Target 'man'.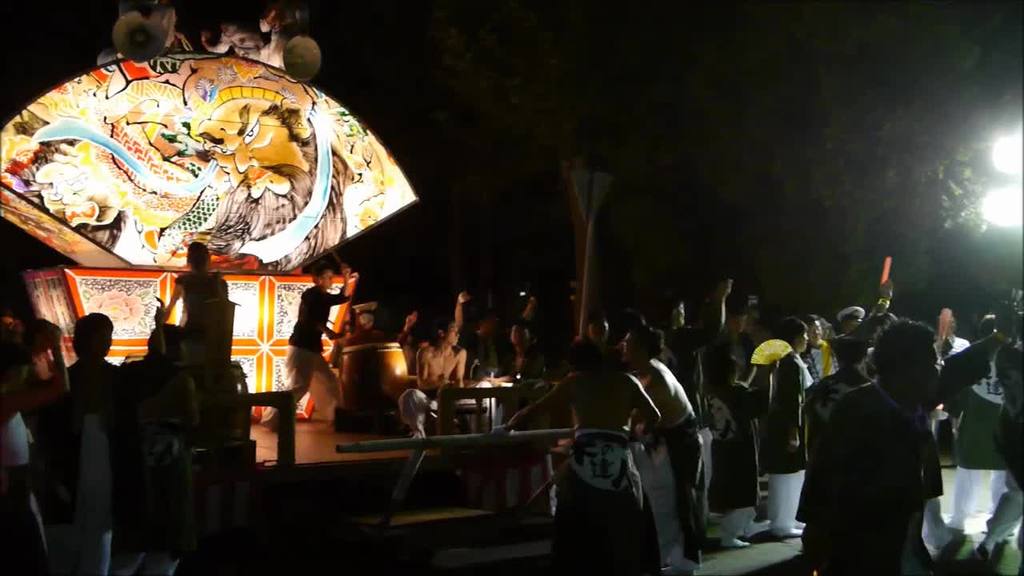
Target region: box=[838, 278, 892, 373].
